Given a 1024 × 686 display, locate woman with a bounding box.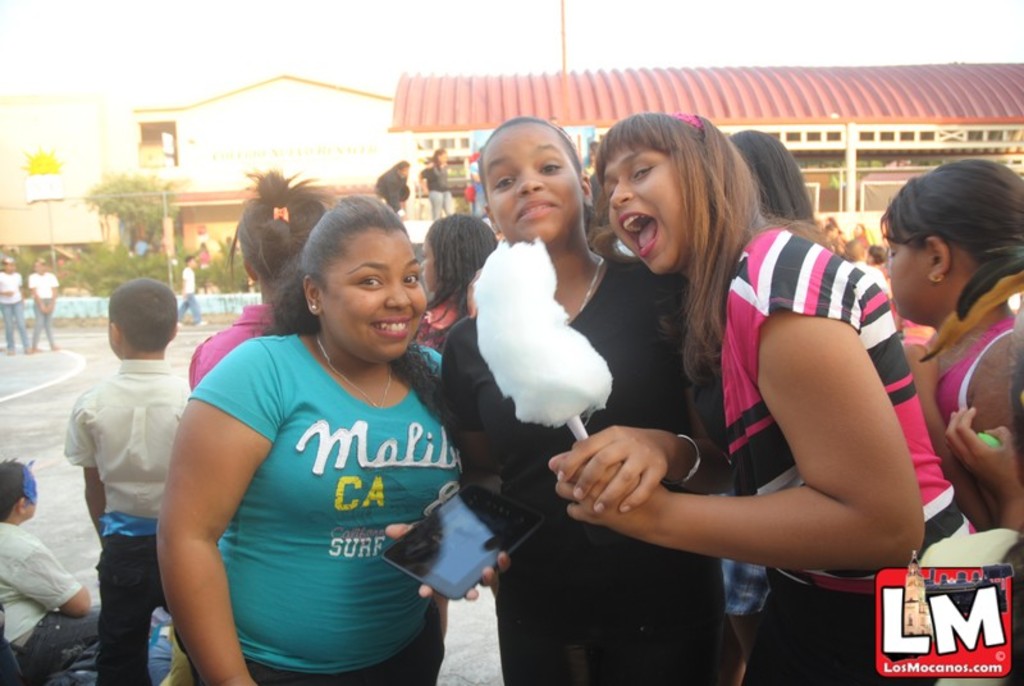
Located: [x1=438, y1=116, x2=739, y2=685].
